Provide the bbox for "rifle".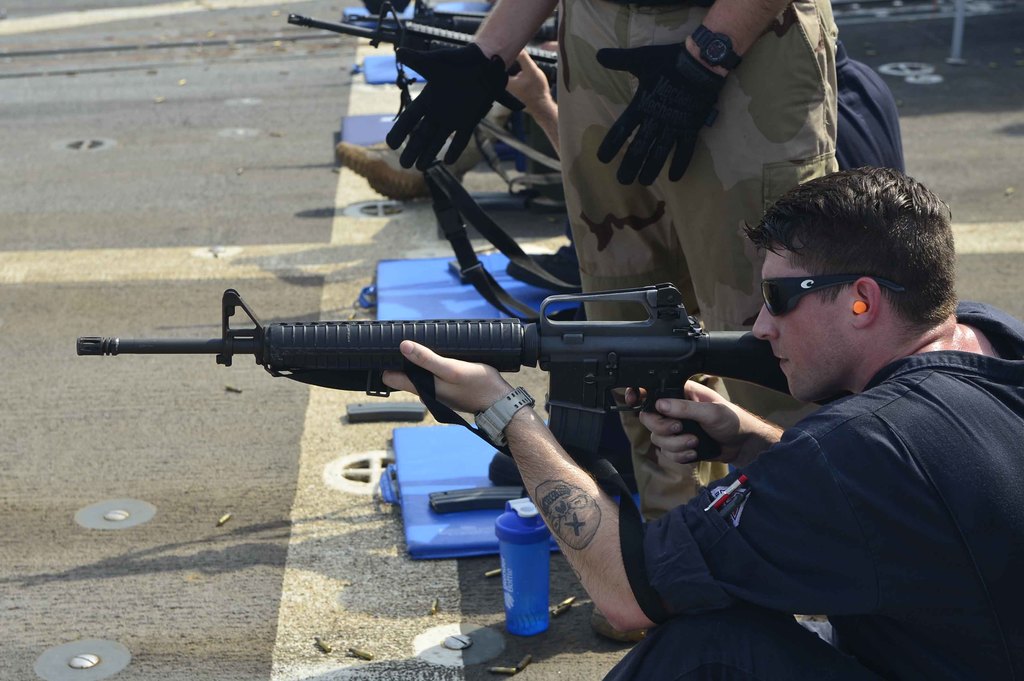
x1=69 y1=267 x2=842 y2=537.
